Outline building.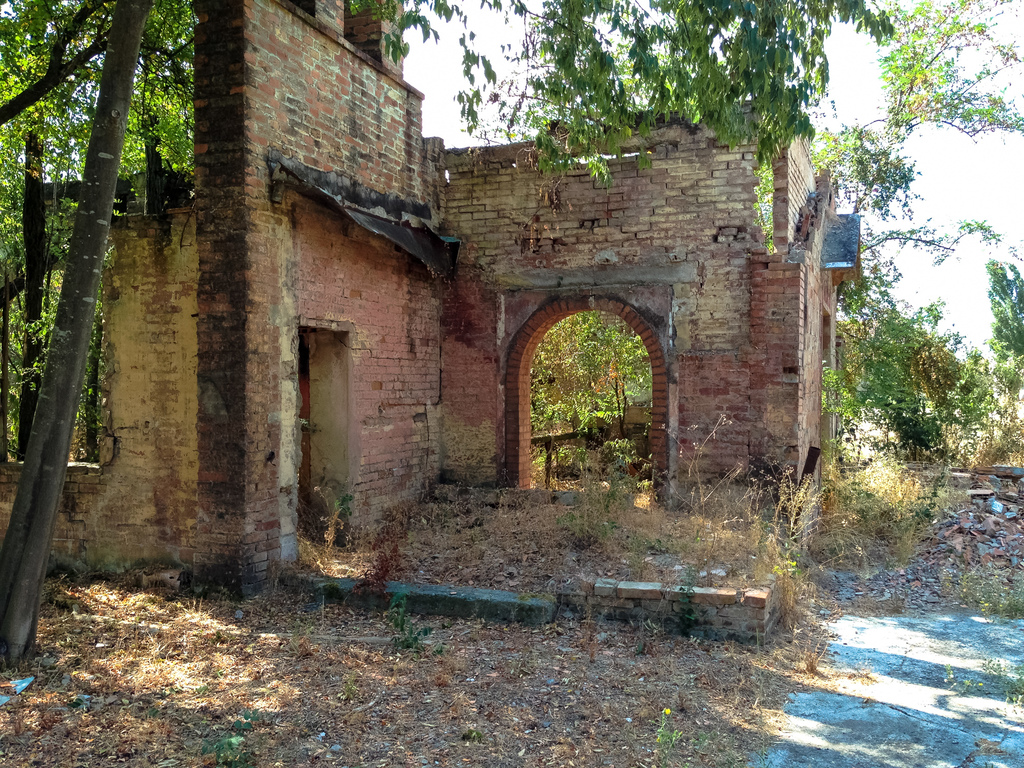
Outline: <region>0, 1, 877, 635</region>.
